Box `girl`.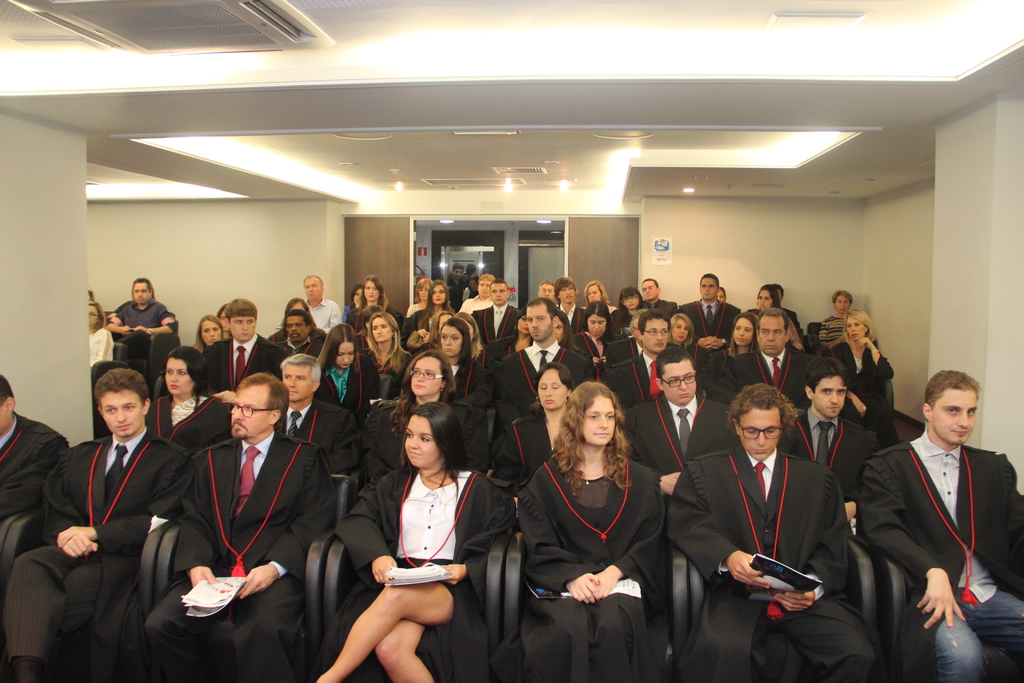
<region>312, 404, 509, 682</region>.
